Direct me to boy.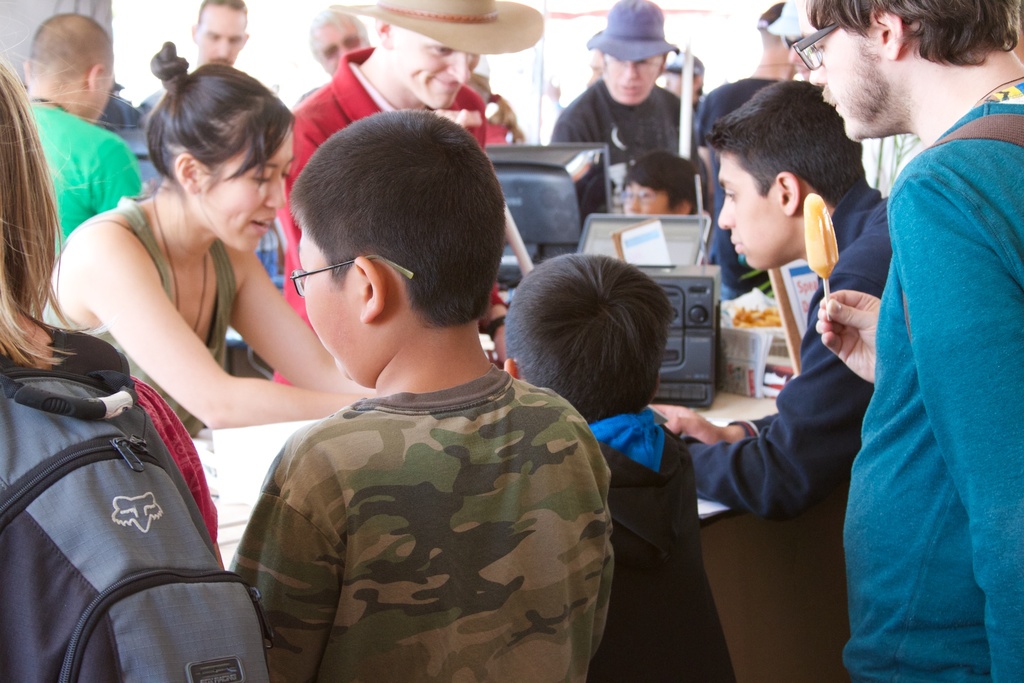
Direction: 504/252/736/682.
